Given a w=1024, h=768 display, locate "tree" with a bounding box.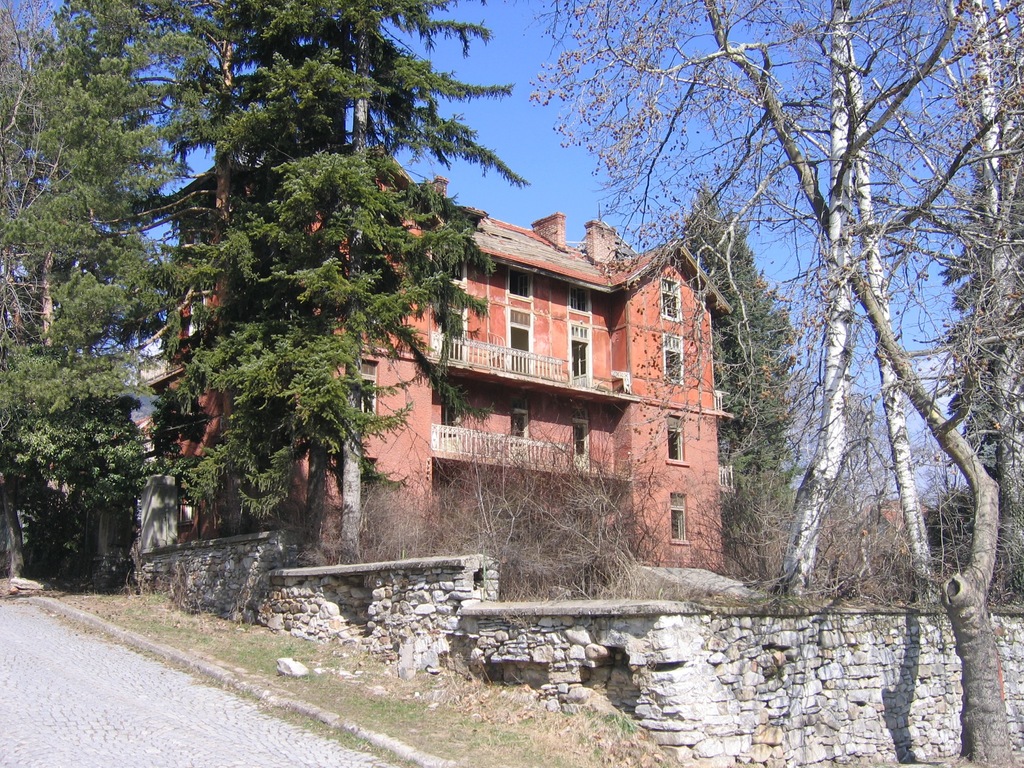
Located: detection(86, 1, 289, 545).
